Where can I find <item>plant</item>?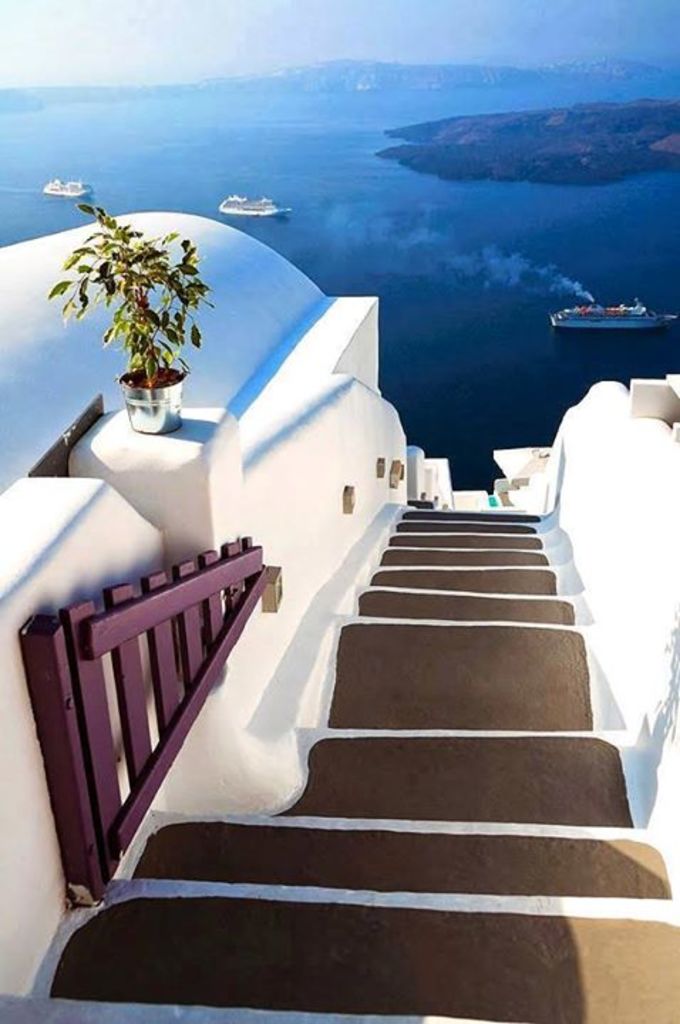
You can find it at detection(47, 202, 222, 387).
